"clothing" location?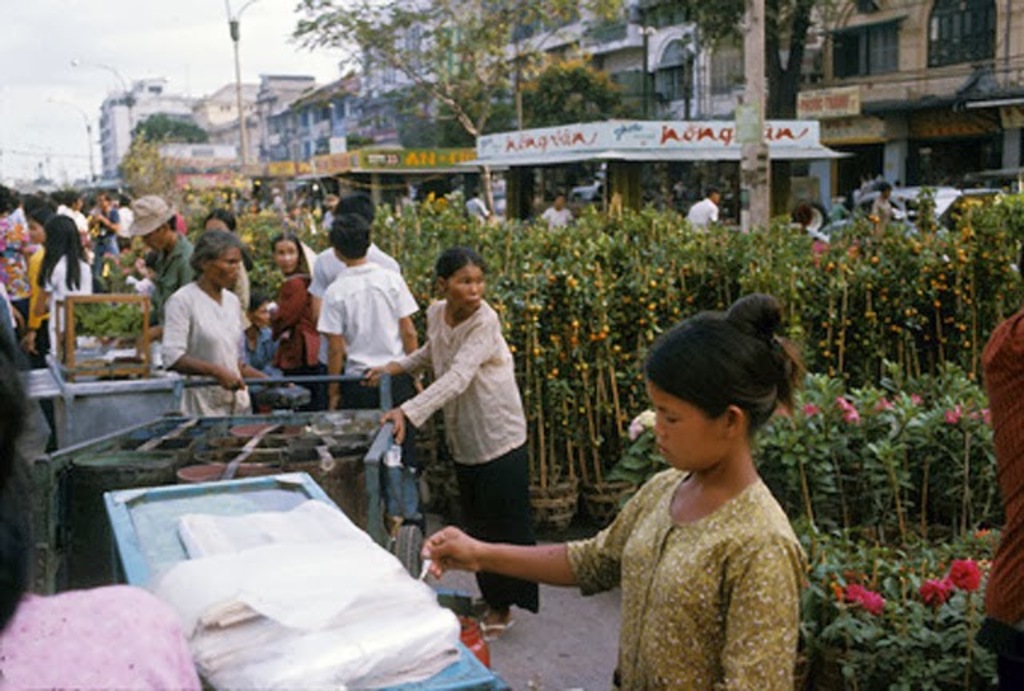
[149,229,203,333]
